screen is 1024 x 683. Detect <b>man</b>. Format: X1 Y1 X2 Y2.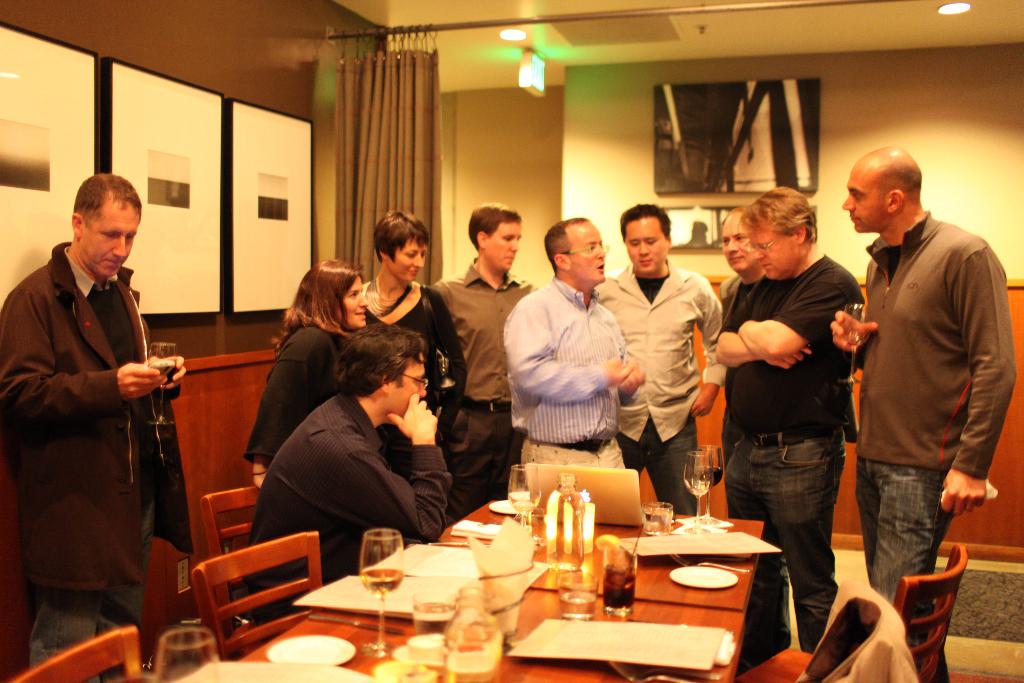
835 120 1007 652.
